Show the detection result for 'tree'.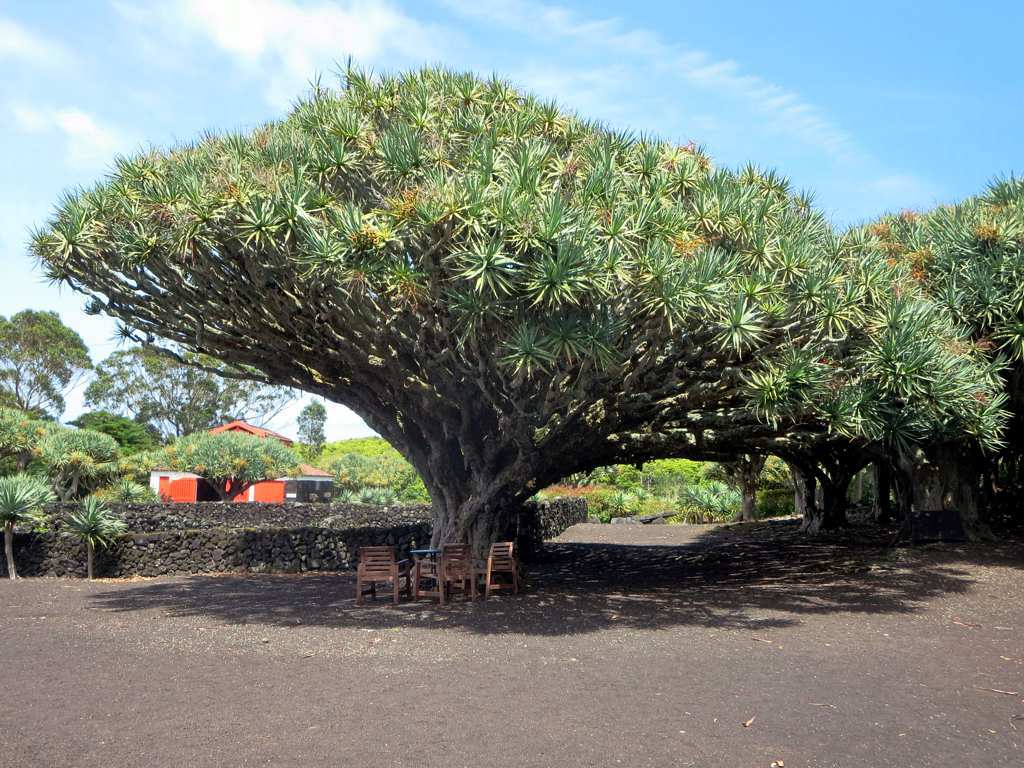
[688,322,774,499].
